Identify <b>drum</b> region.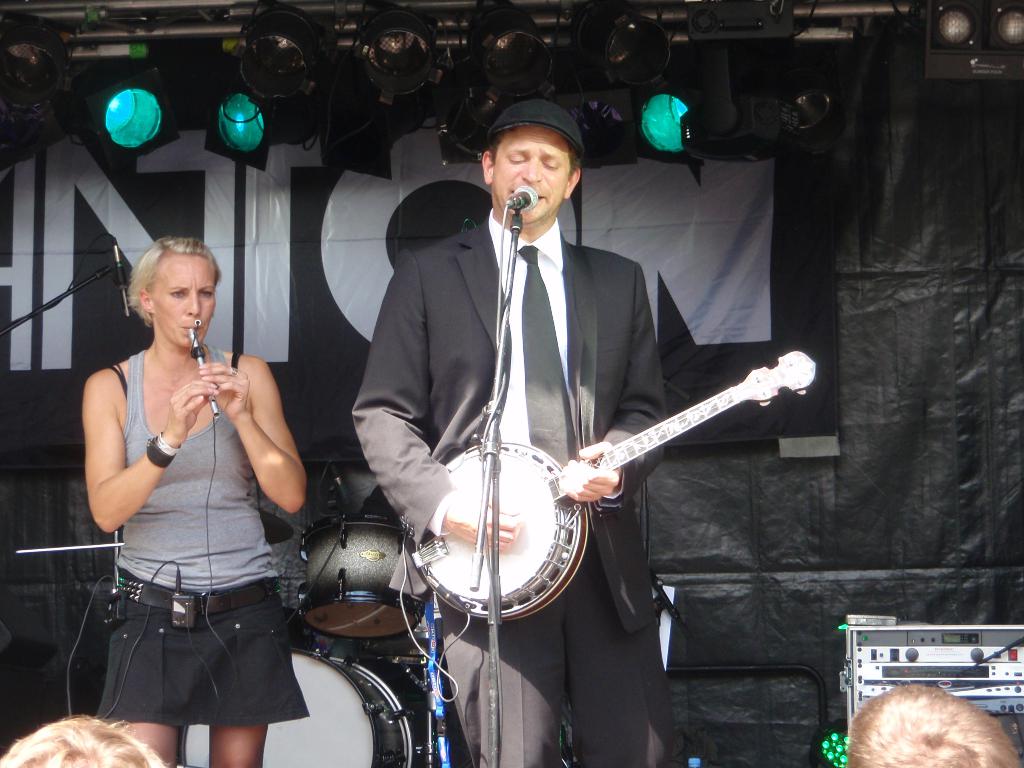
Region: (x1=296, y1=515, x2=427, y2=646).
